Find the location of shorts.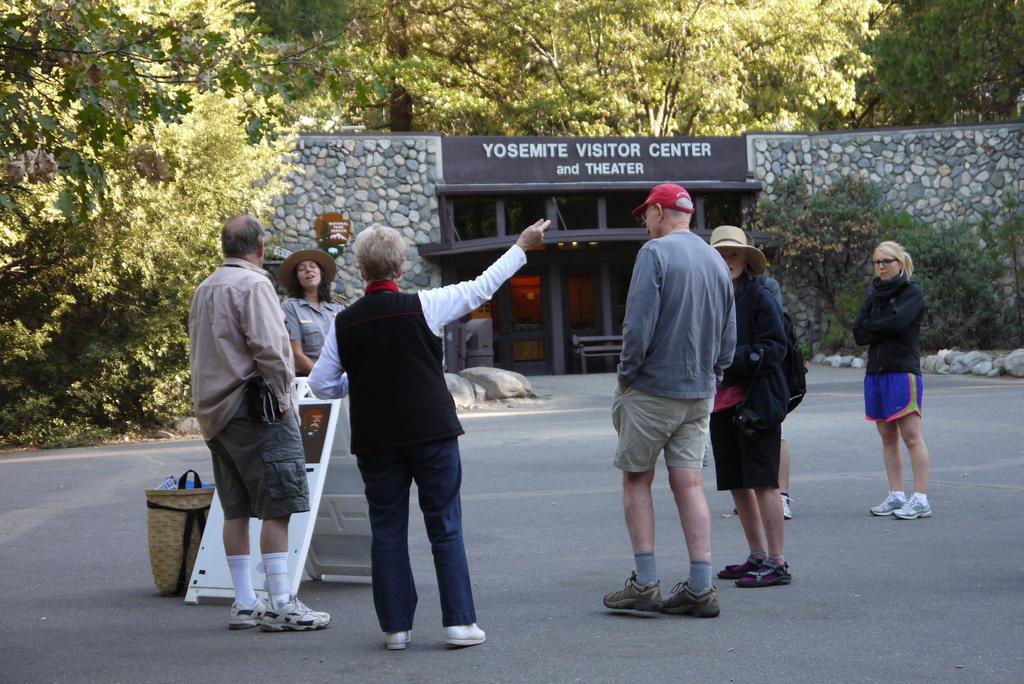
Location: bbox=[866, 373, 923, 424].
